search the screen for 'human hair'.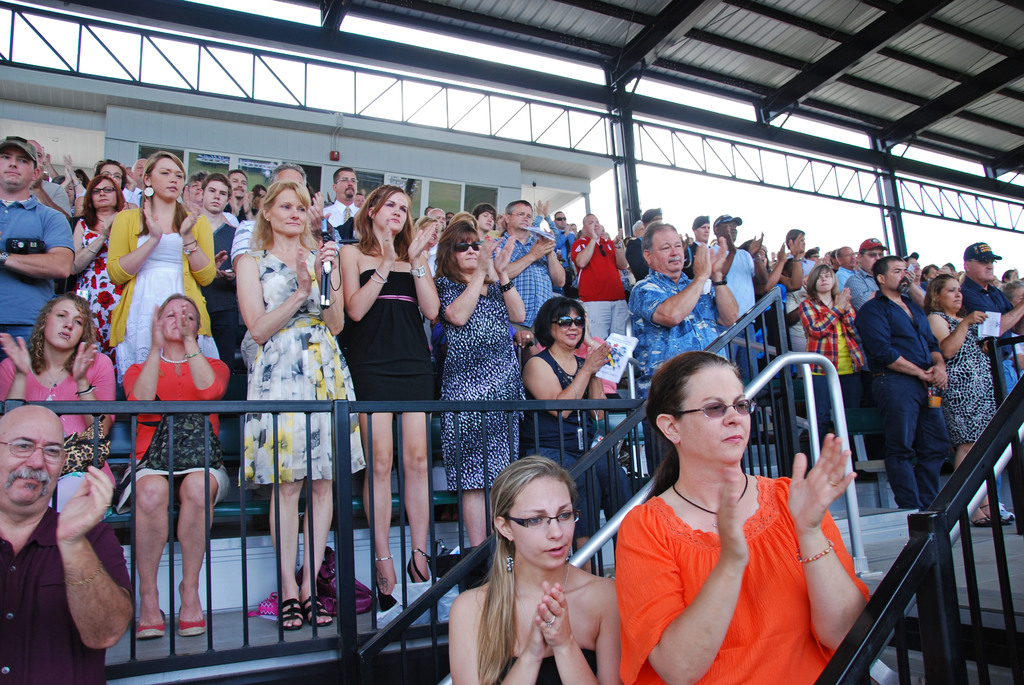
Found at [x1=808, y1=264, x2=838, y2=301].
